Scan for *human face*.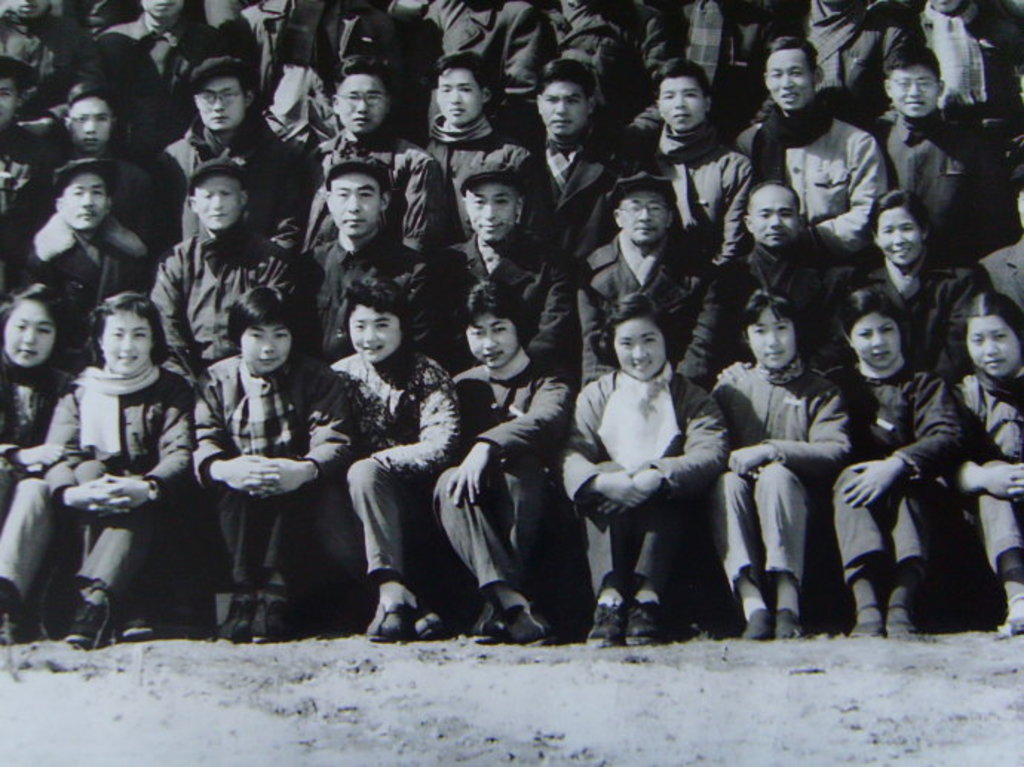
Scan result: rect(749, 196, 795, 248).
